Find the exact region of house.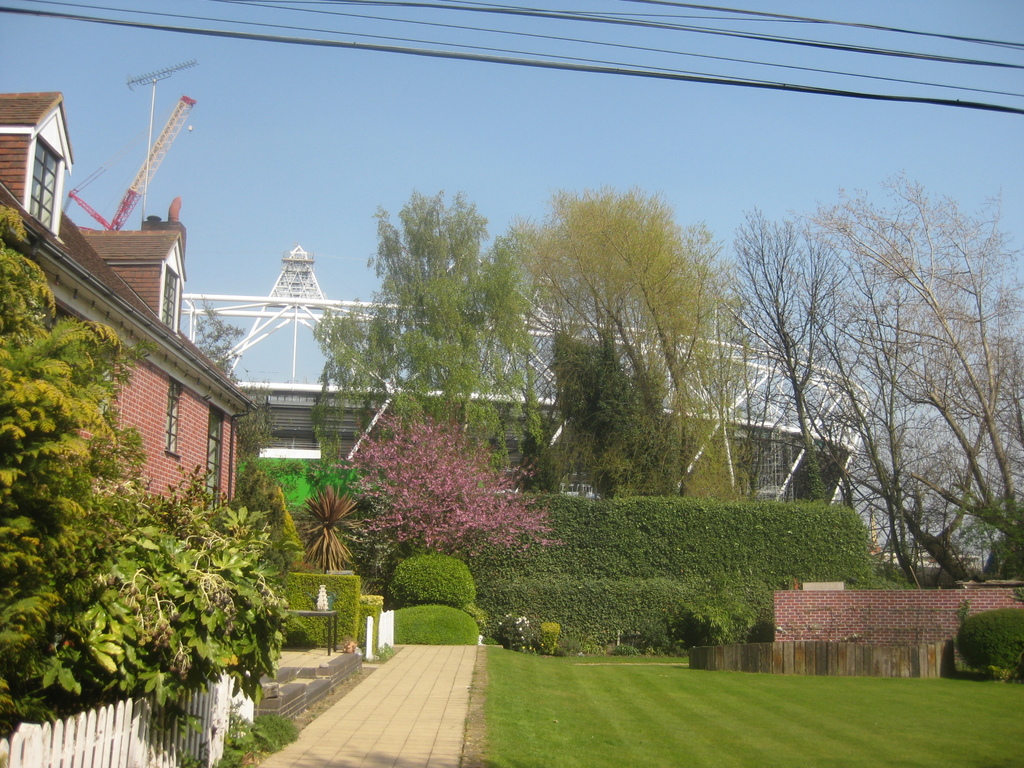
Exact region: 4:89:81:224.
